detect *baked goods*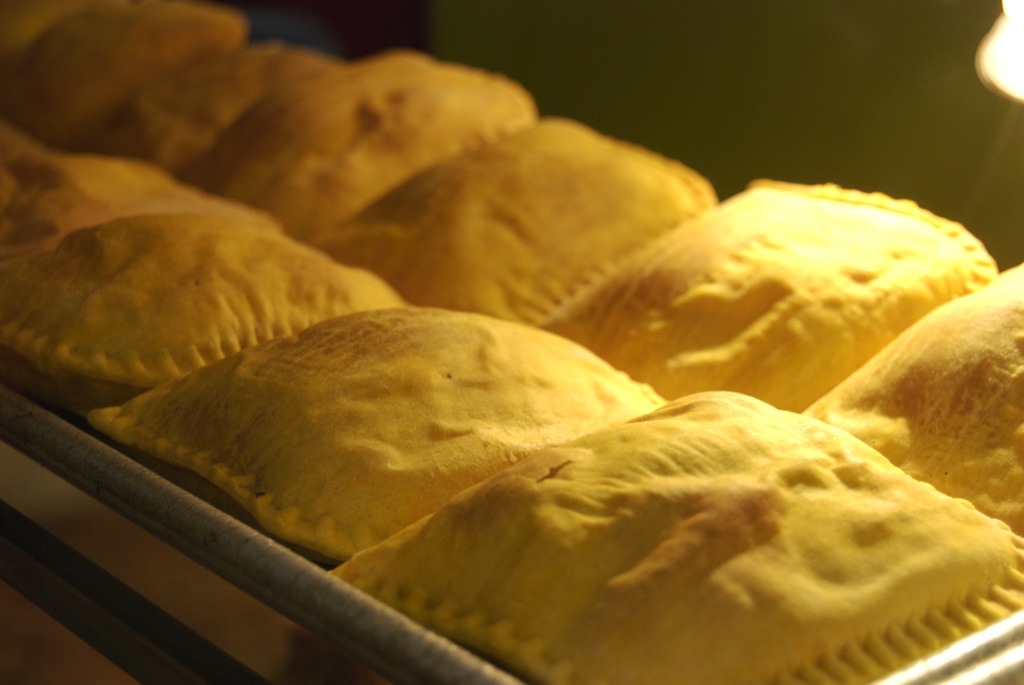
[0, 211, 404, 401]
